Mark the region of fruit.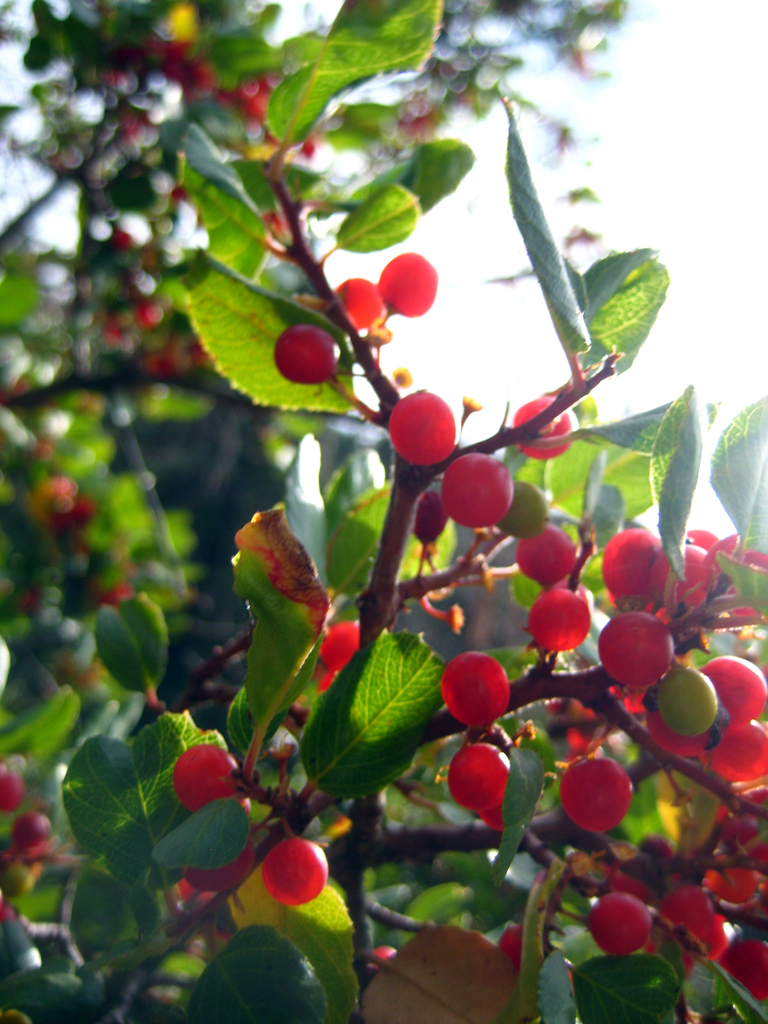
Region: [396, 392, 453, 464].
